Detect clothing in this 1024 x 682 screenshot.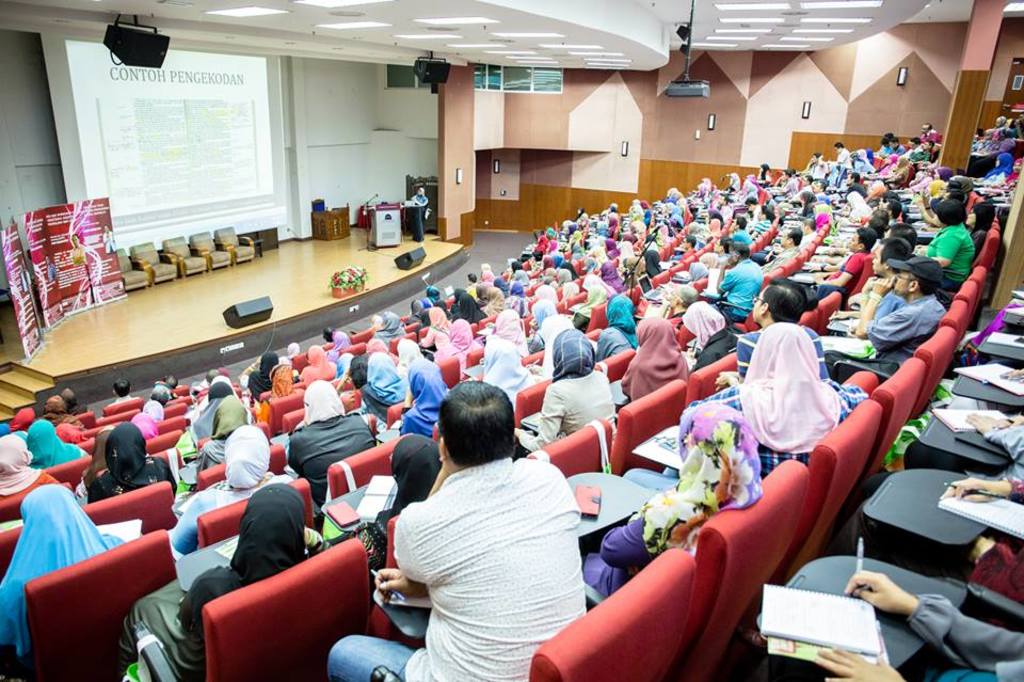
Detection: bbox=(743, 304, 858, 472).
